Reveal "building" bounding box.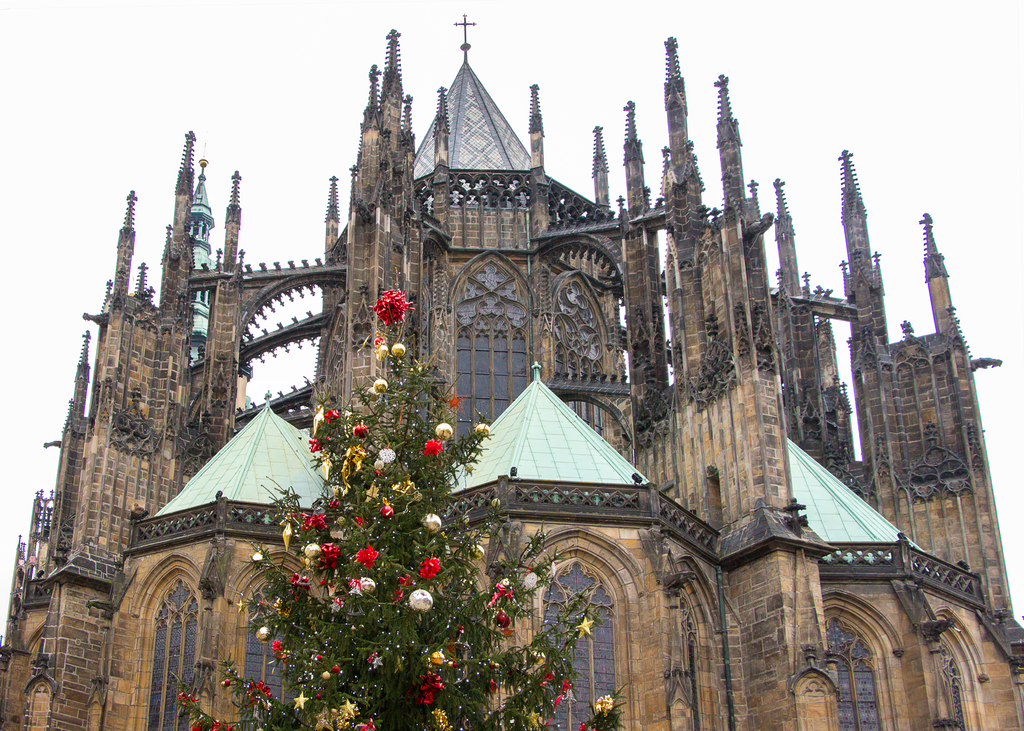
Revealed: locate(0, 0, 1023, 730).
